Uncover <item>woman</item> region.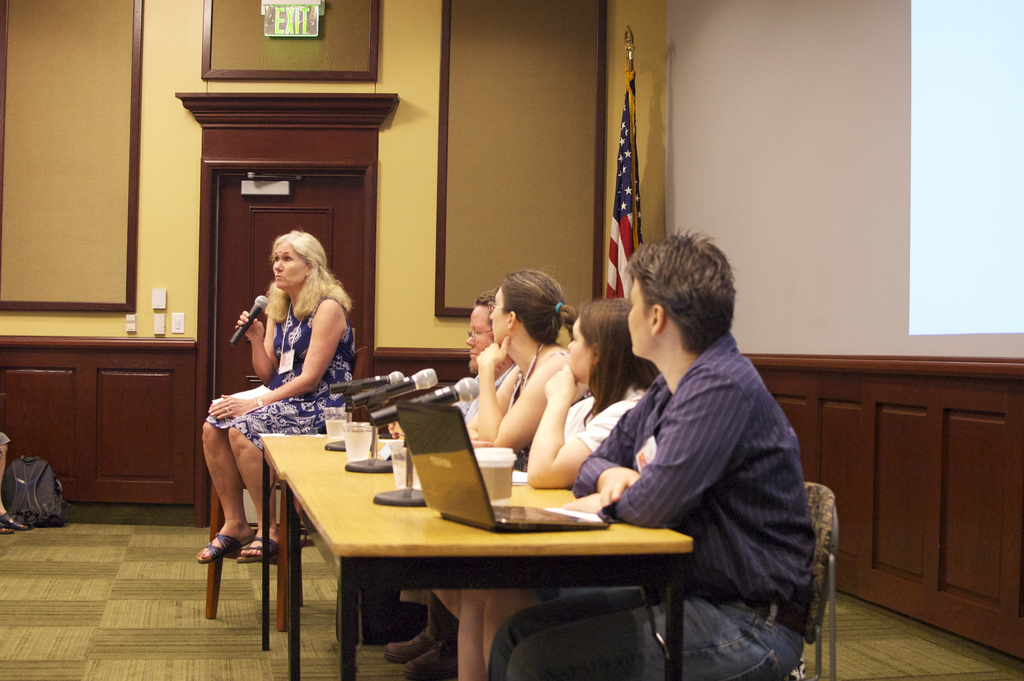
Uncovered: 205, 206, 351, 550.
